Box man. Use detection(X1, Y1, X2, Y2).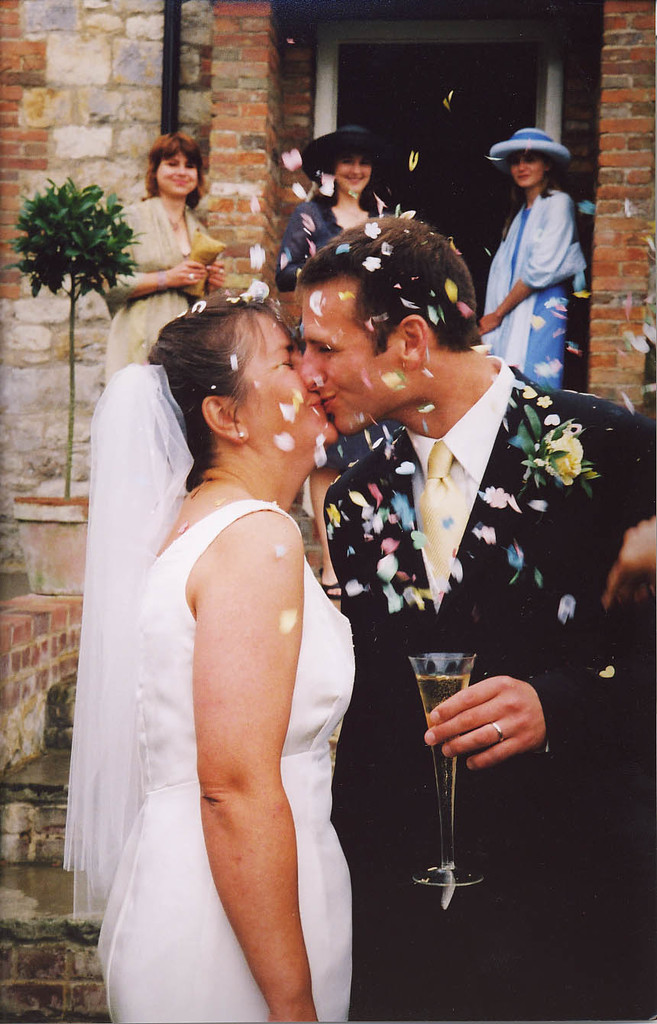
detection(296, 215, 656, 1023).
